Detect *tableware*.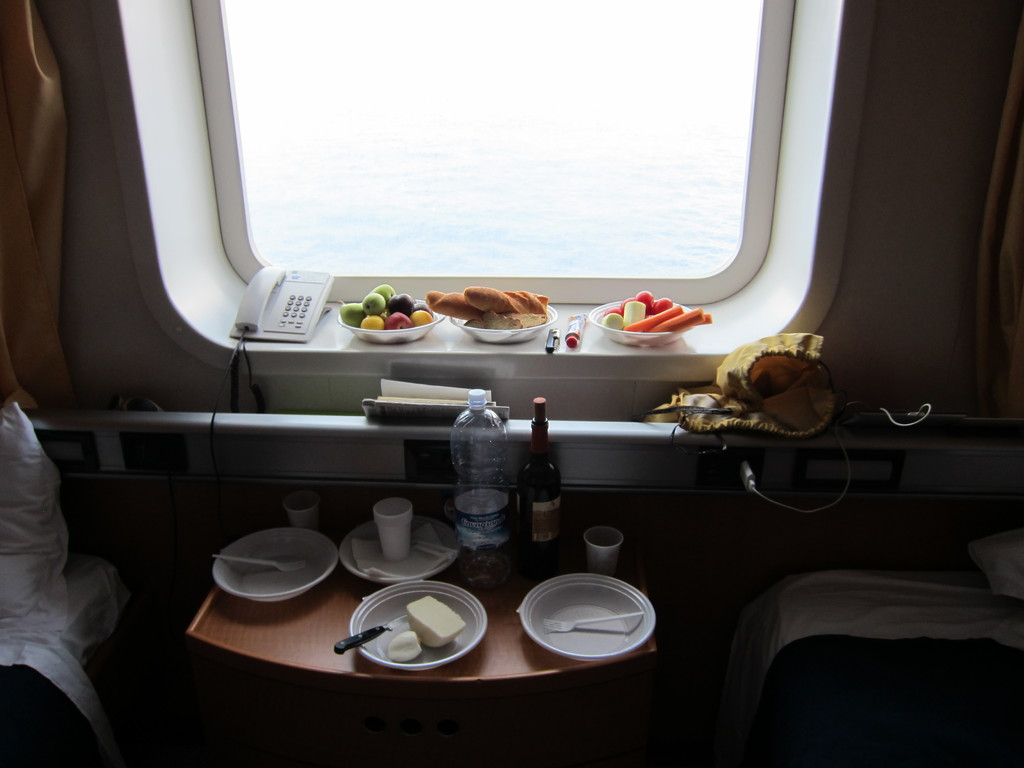
Detected at BBox(511, 580, 634, 663).
